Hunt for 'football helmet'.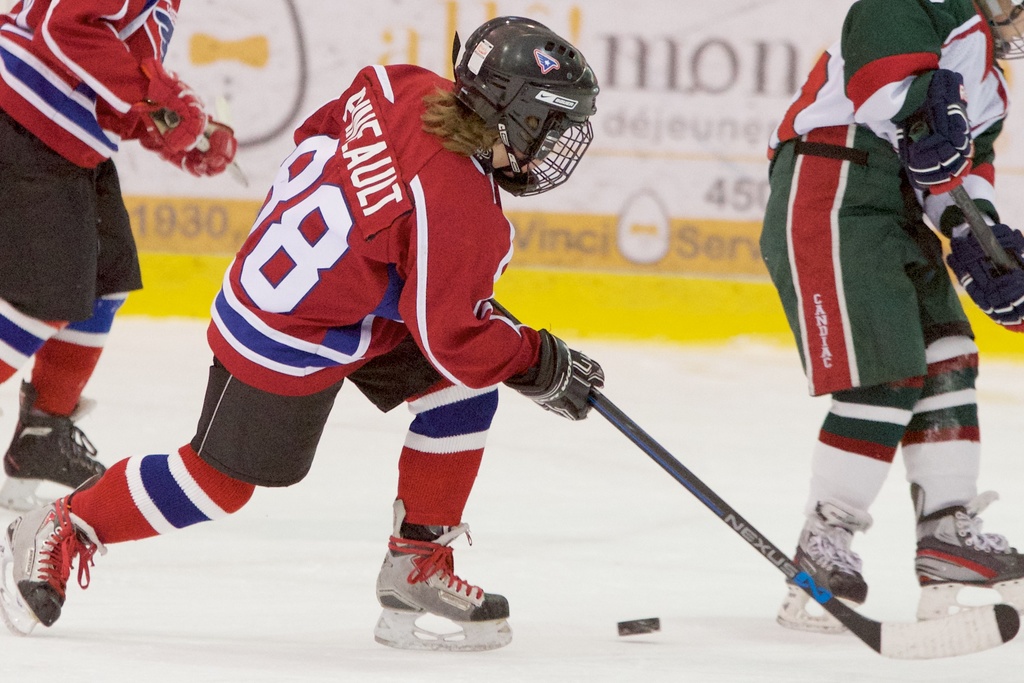
Hunted down at [444,13,604,205].
